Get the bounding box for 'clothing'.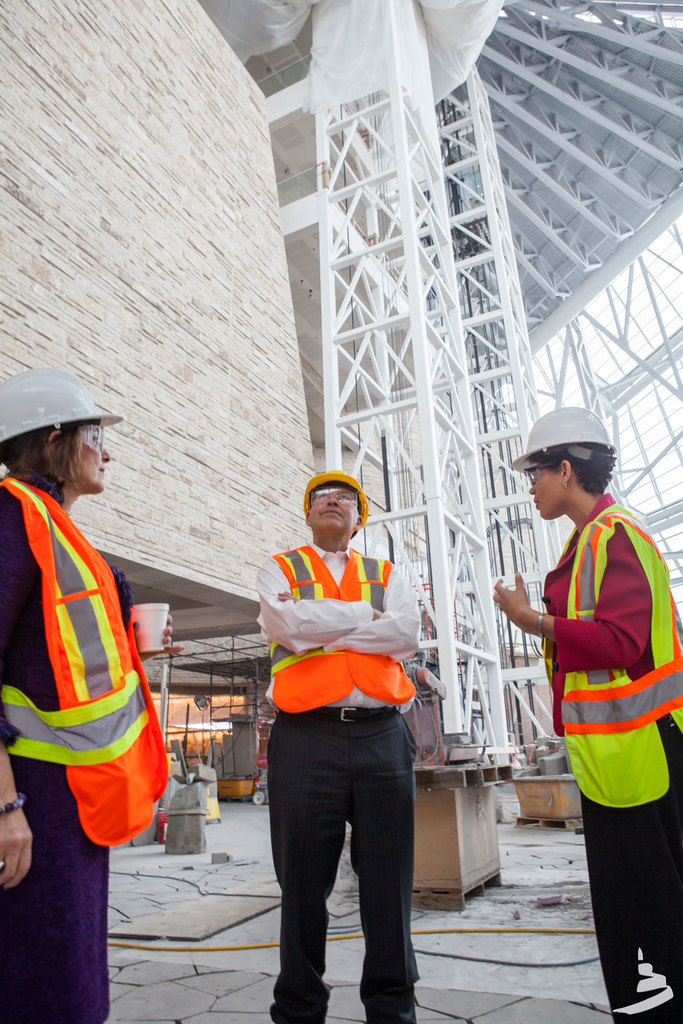
[left=242, top=493, right=448, bottom=978].
